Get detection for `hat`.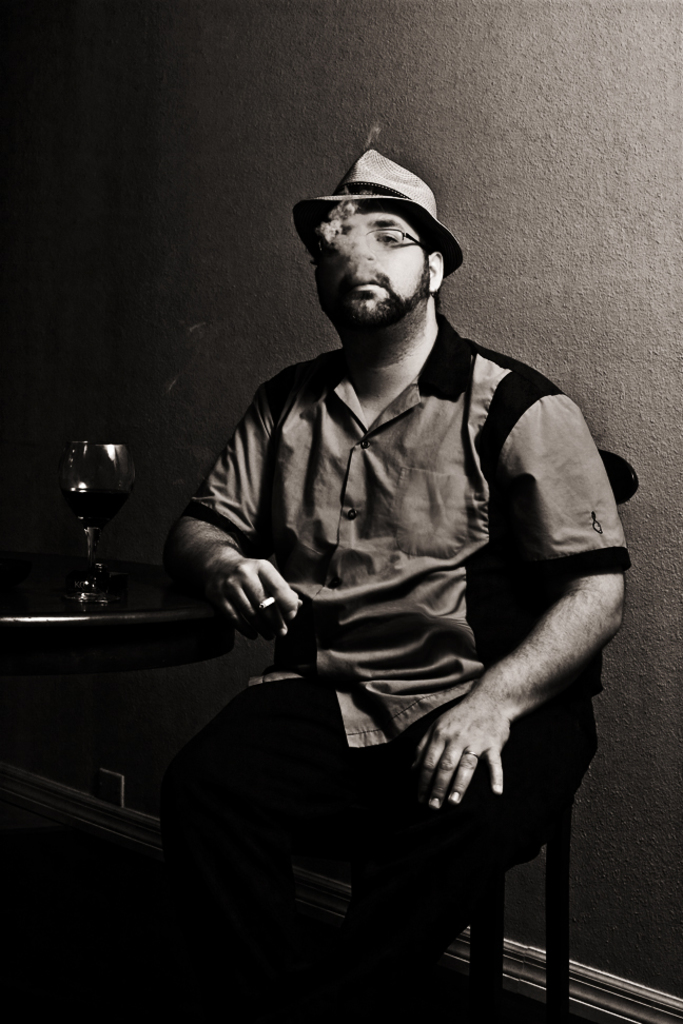
Detection: 293 149 465 278.
